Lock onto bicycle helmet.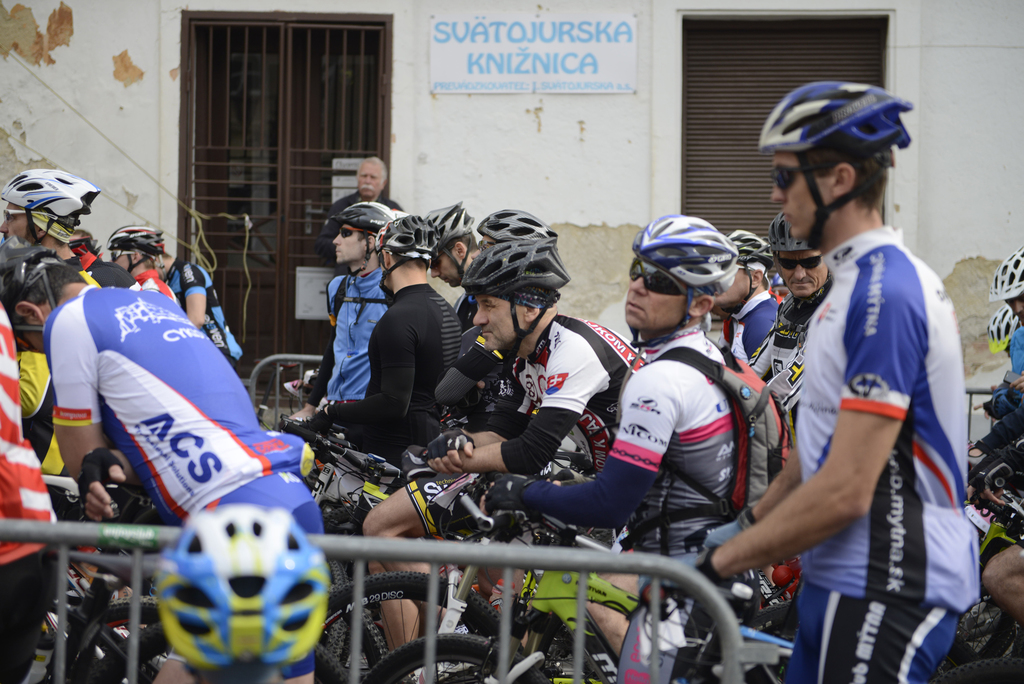
Locked: bbox=(426, 199, 472, 247).
